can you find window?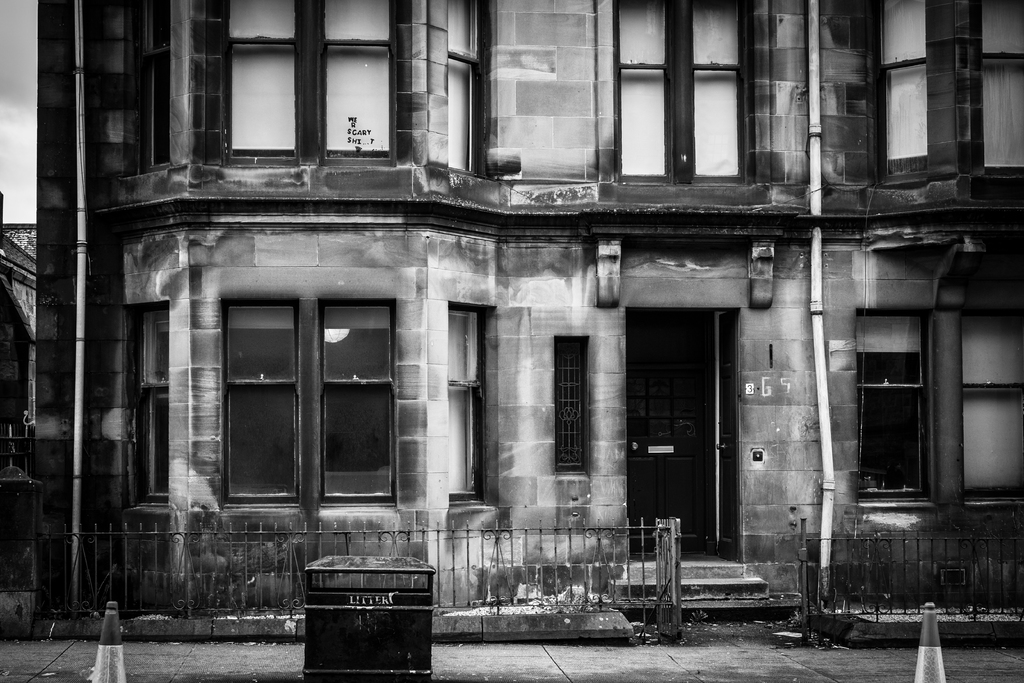
Yes, bounding box: bbox=(452, 310, 498, 511).
